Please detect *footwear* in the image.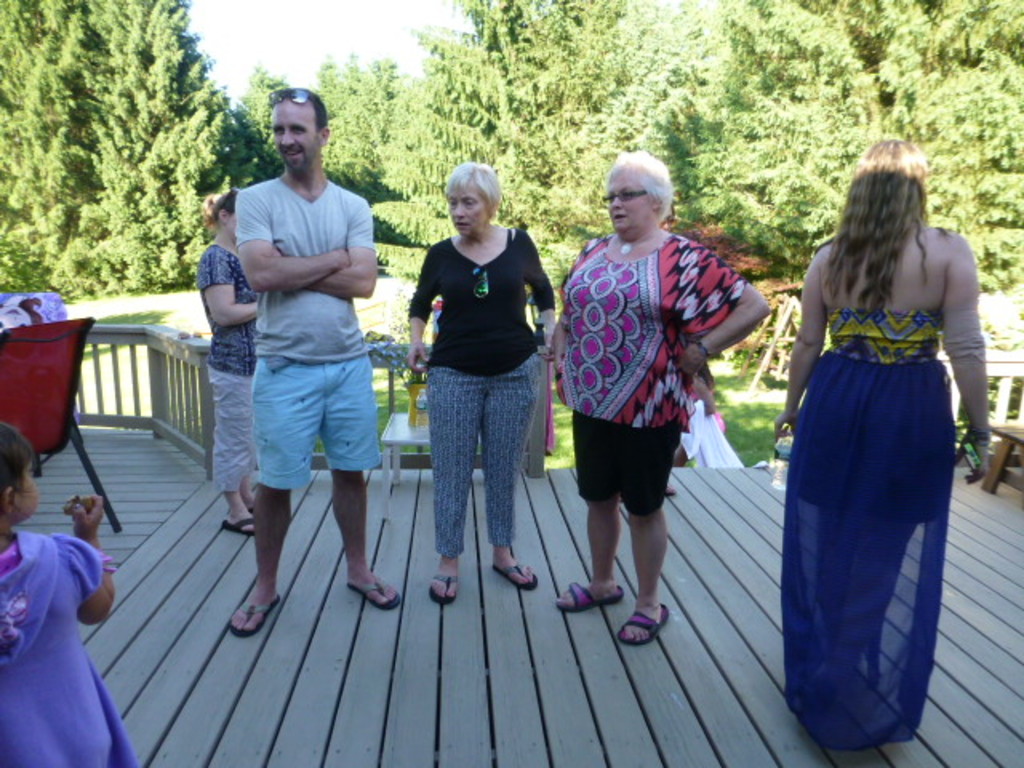
x1=221 y1=514 x2=253 y2=542.
